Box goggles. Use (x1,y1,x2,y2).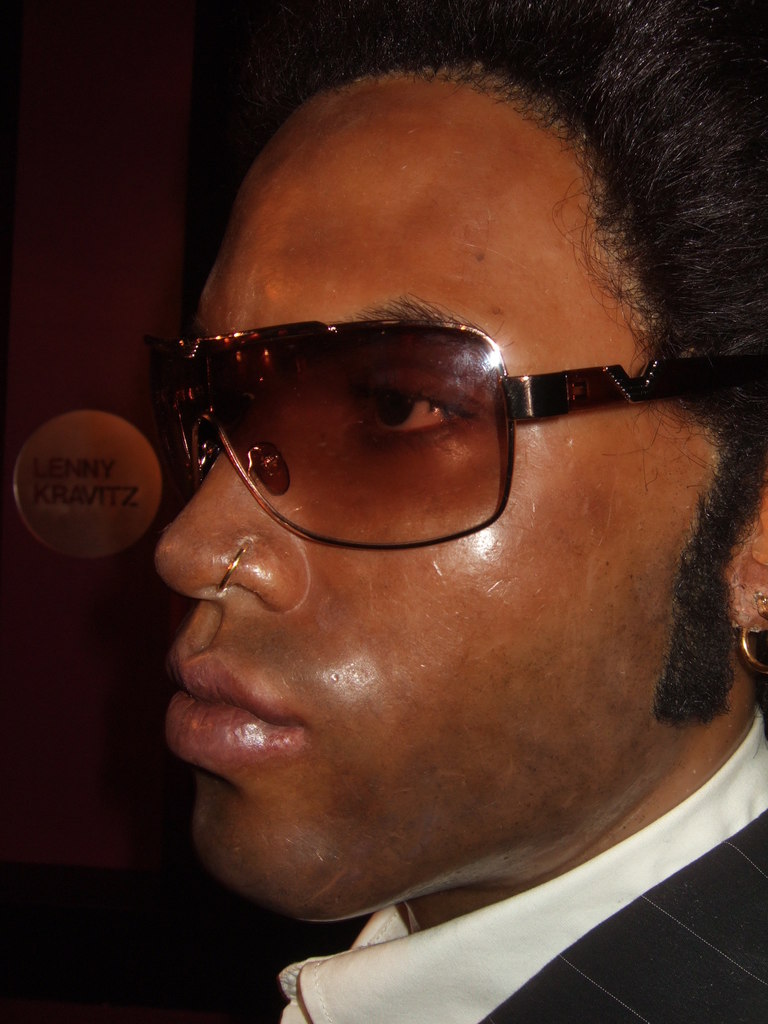
(128,287,658,527).
